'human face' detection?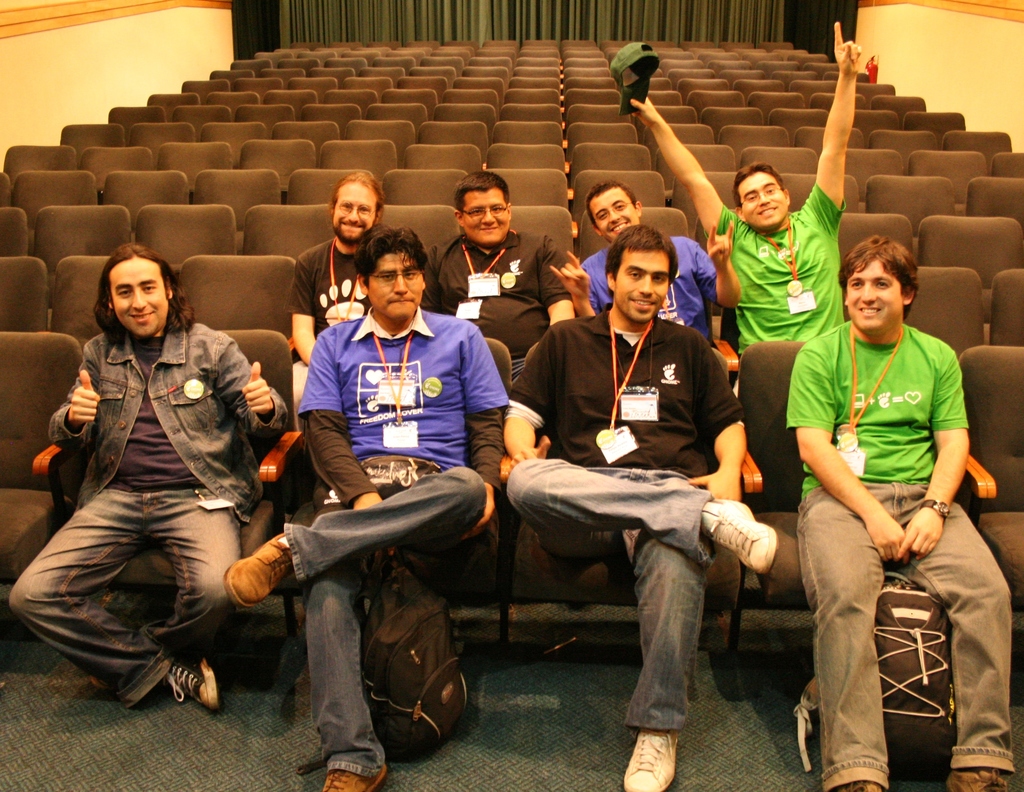
[x1=464, y1=183, x2=508, y2=243]
